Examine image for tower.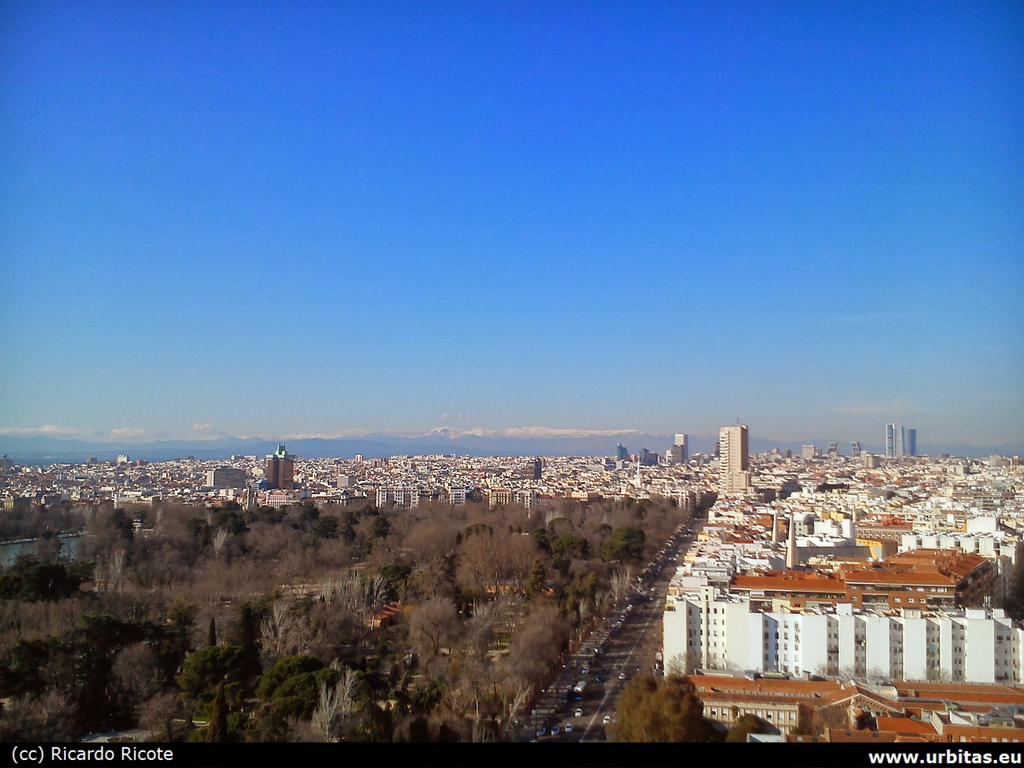
Examination result: <box>891,417,925,461</box>.
